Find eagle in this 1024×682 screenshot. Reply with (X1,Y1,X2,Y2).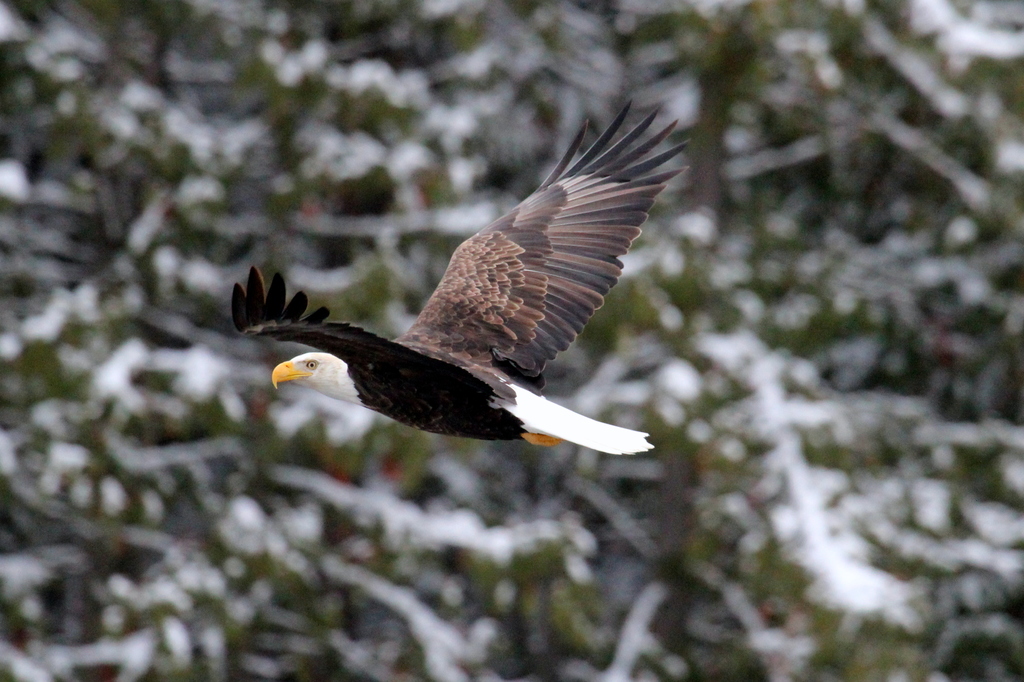
(232,94,694,460).
